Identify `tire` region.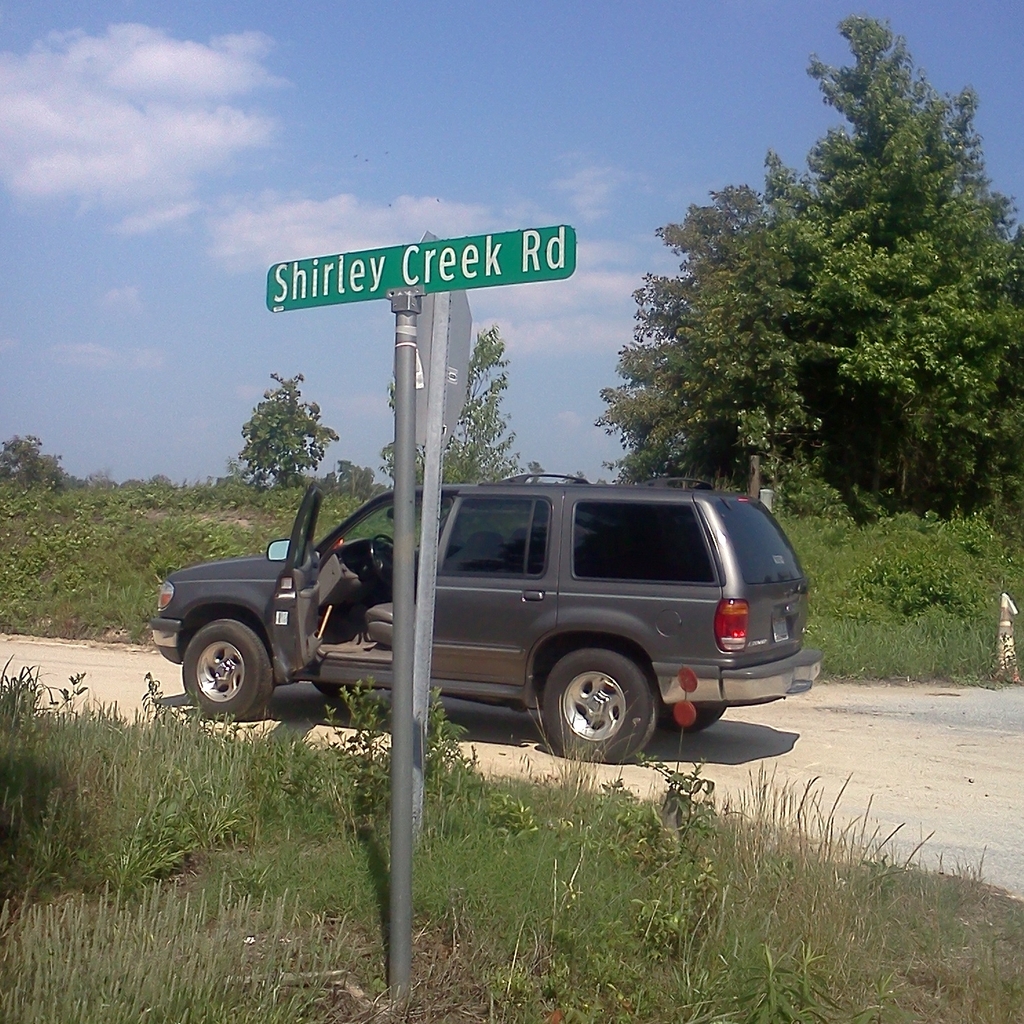
Region: [x1=531, y1=644, x2=653, y2=764].
